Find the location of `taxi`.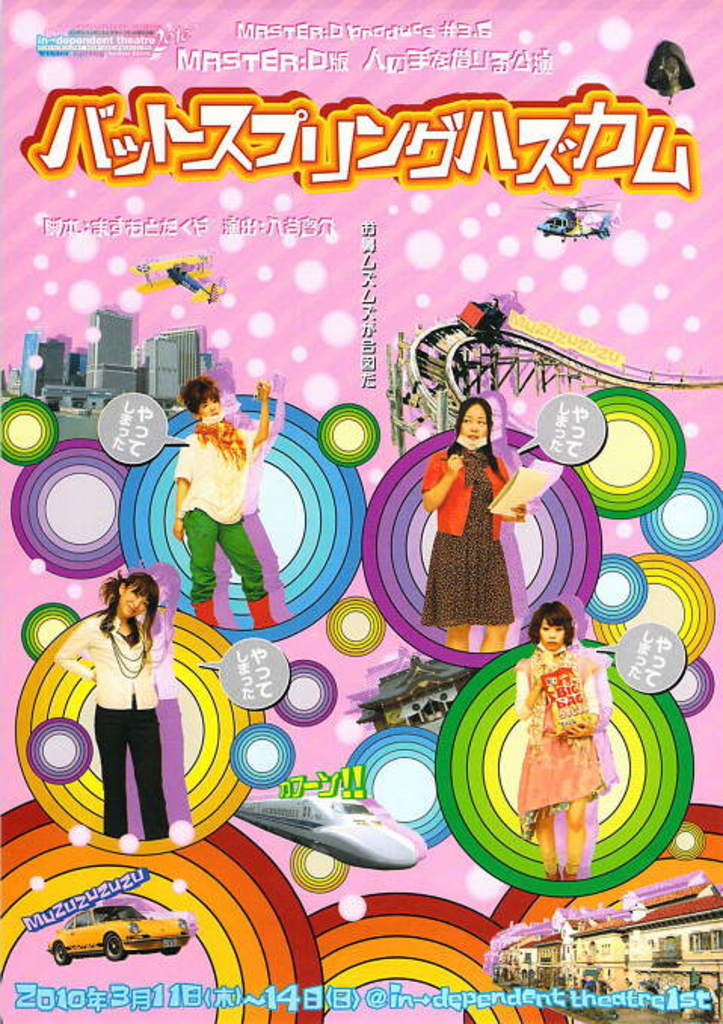
Location: [45,897,195,967].
